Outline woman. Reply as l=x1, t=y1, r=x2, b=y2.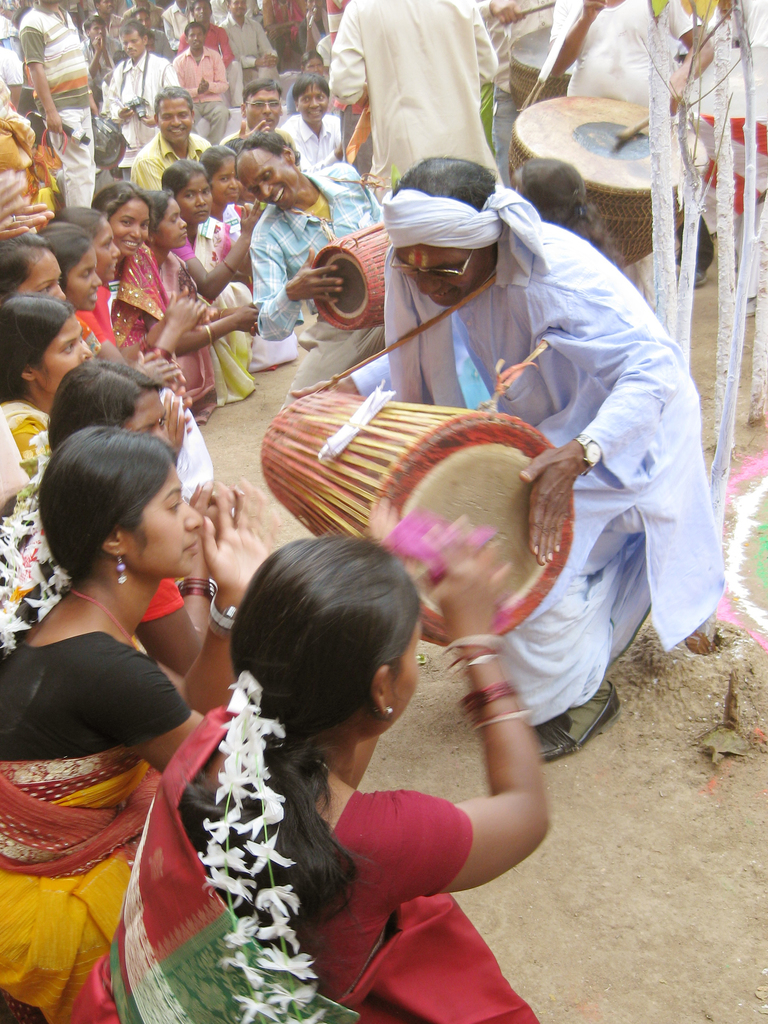
l=47, t=532, r=558, b=1023.
